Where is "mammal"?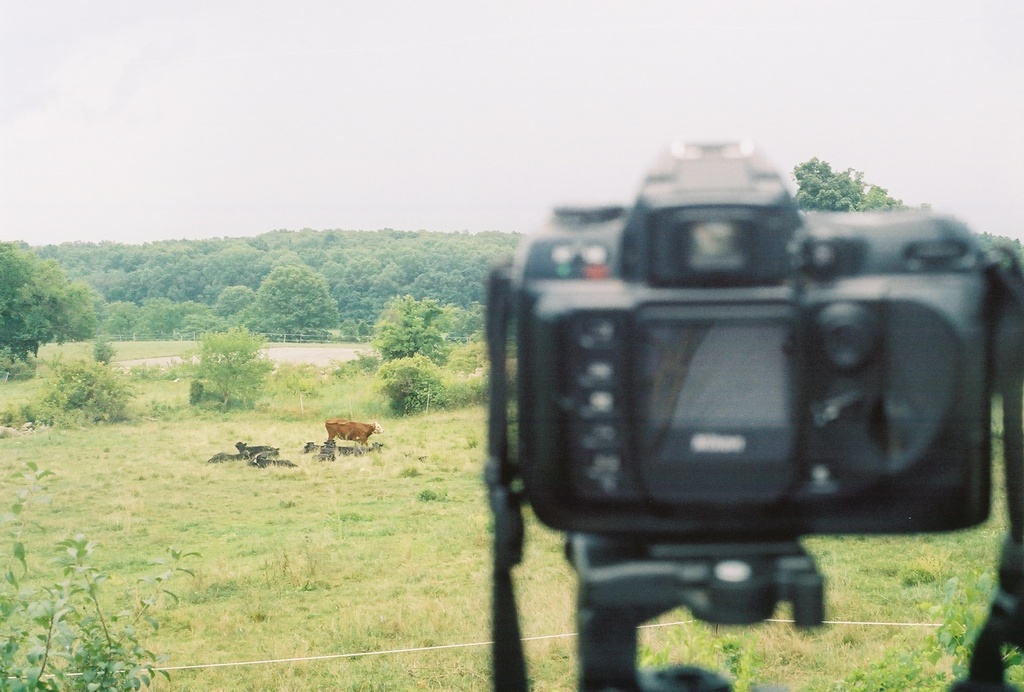
(313, 419, 388, 452).
